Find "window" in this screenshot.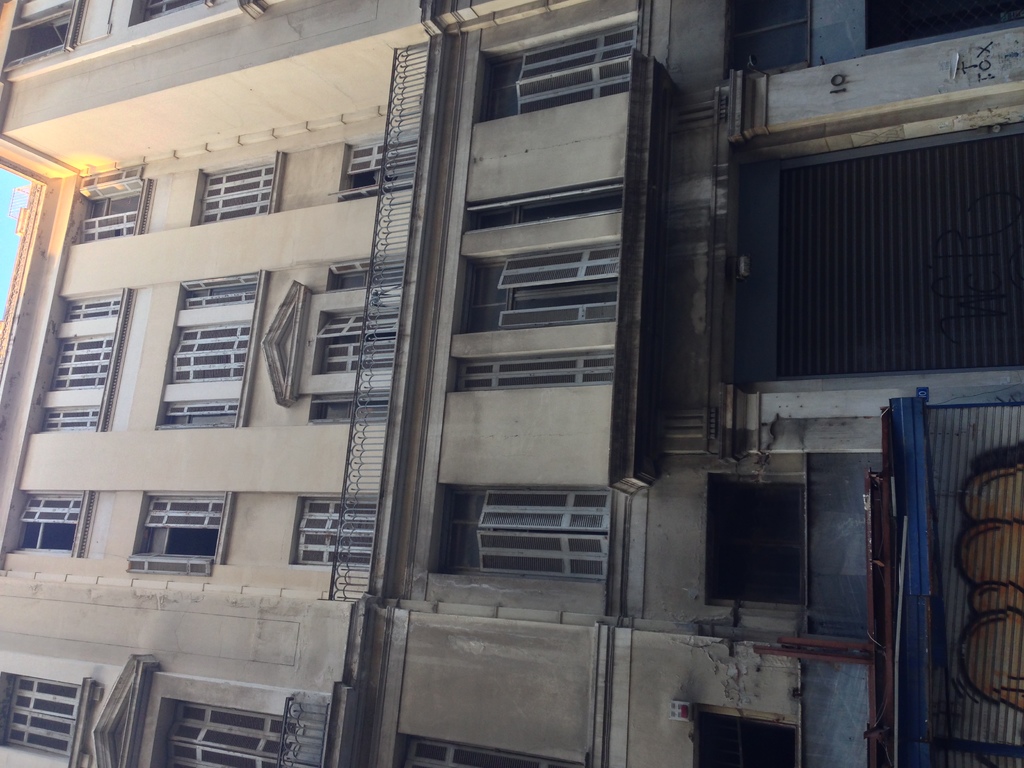
The bounding box for "window" is [0, 0, 90, 72].
